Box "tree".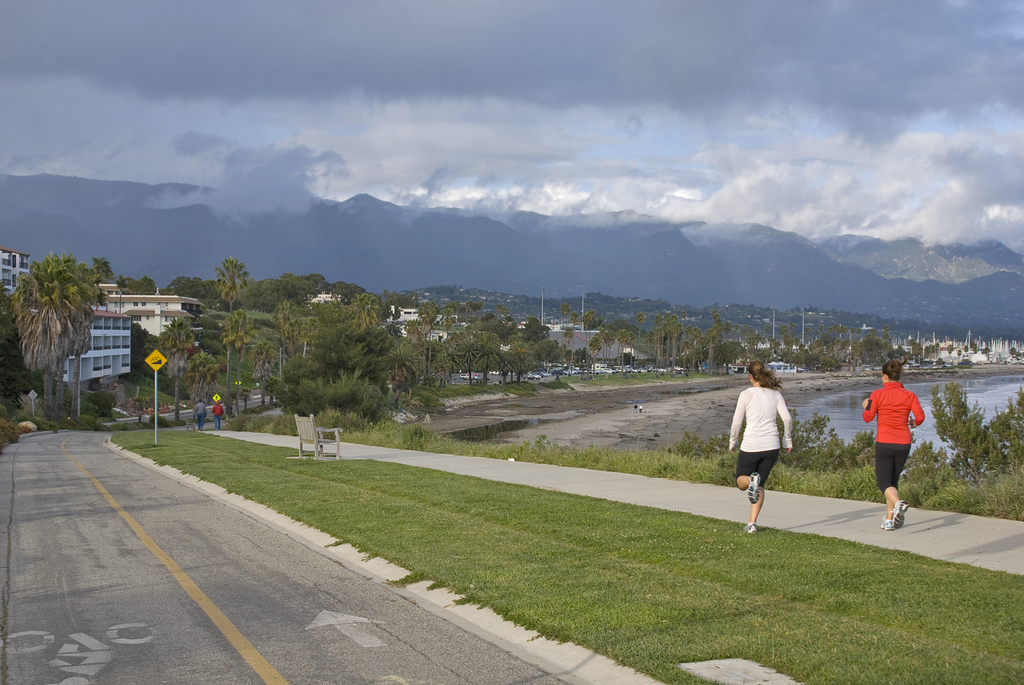
[x1=497, y1=306, x2=505, y2=313].
